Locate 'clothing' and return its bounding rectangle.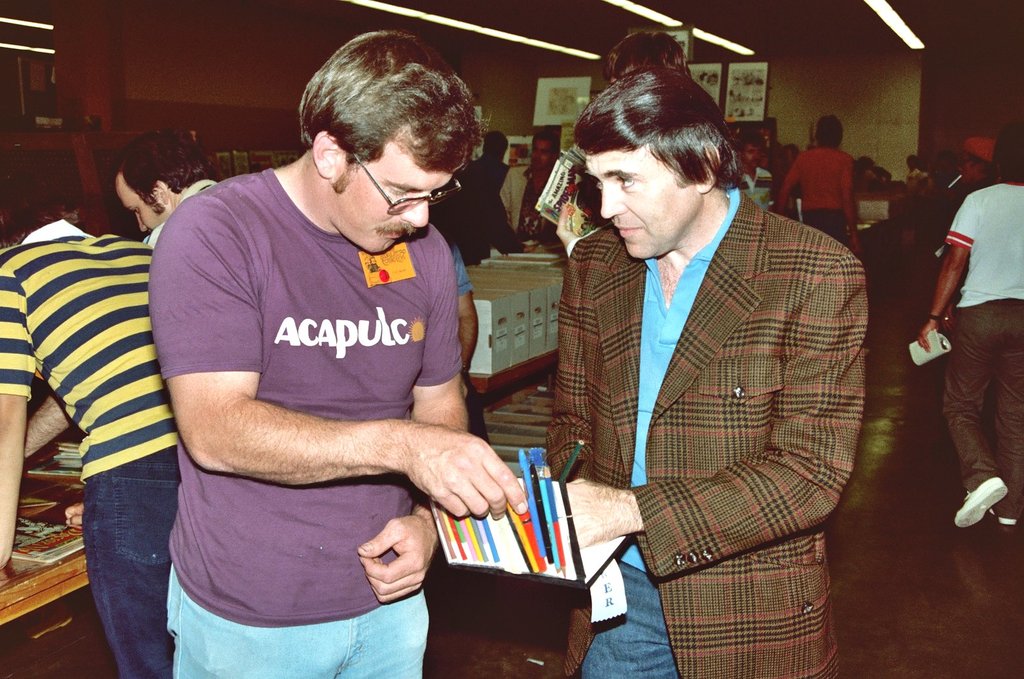
[6,234,168,464].
